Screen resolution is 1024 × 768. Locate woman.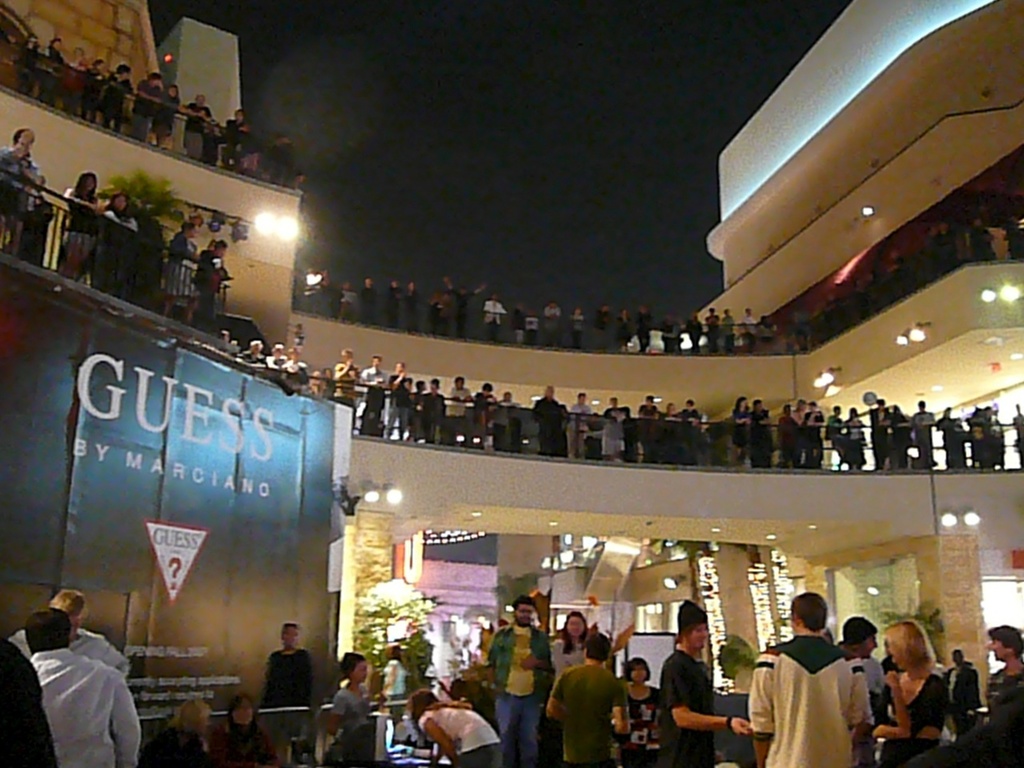
224 688 286 767.
